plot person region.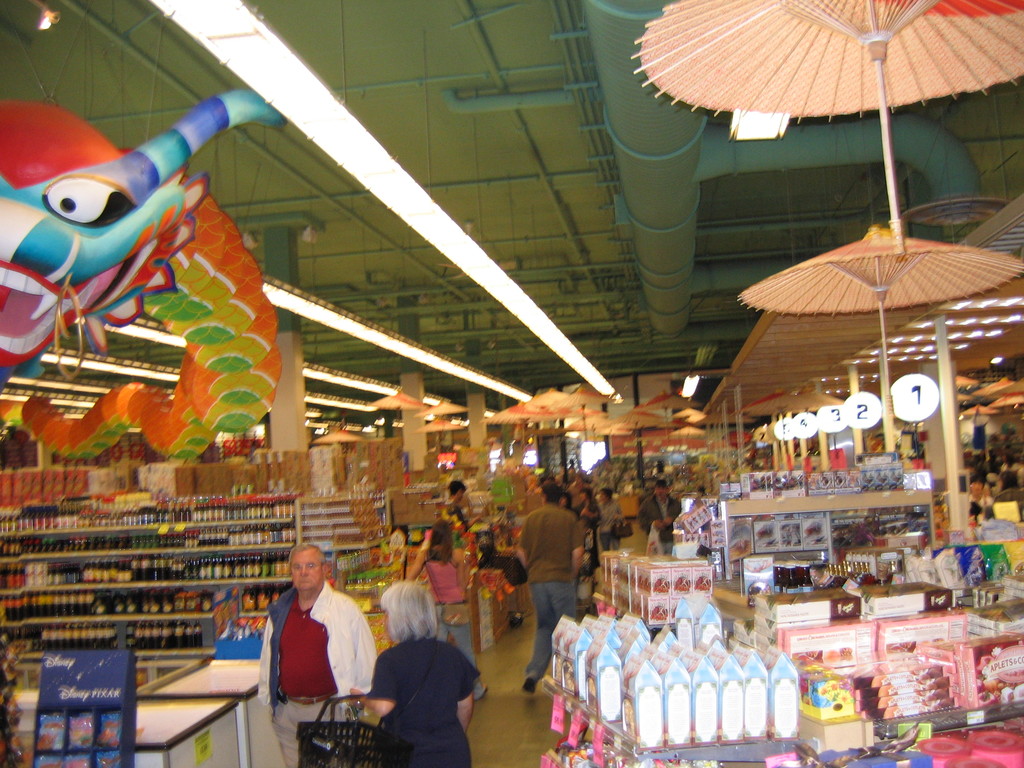
Plotted at select_region(256, 536, 378, 767).
